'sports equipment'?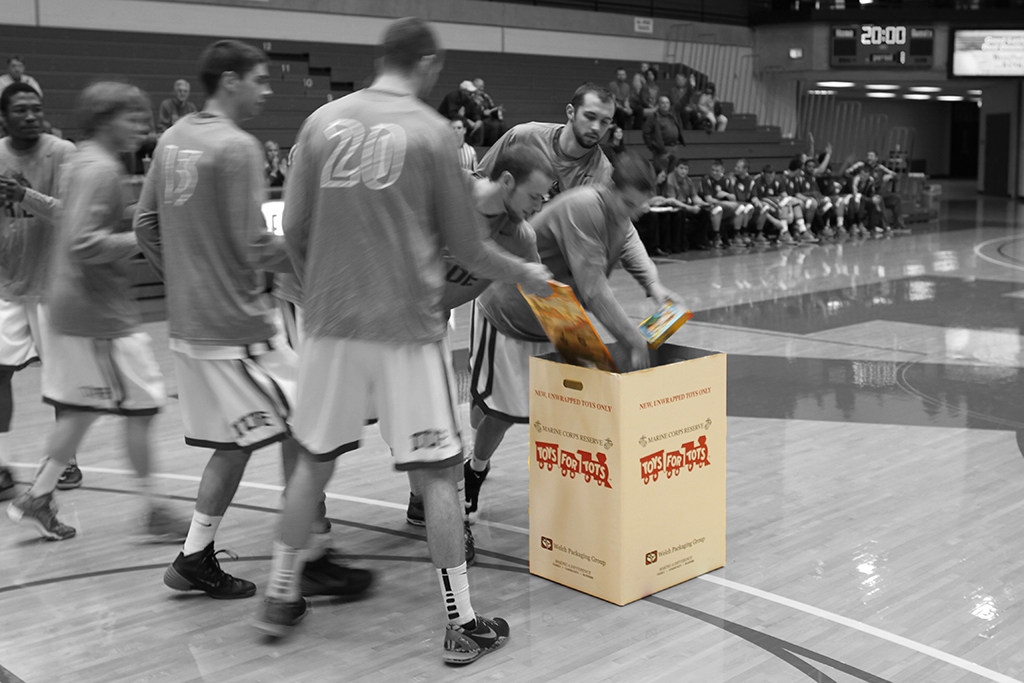
(439,620,506,663)
